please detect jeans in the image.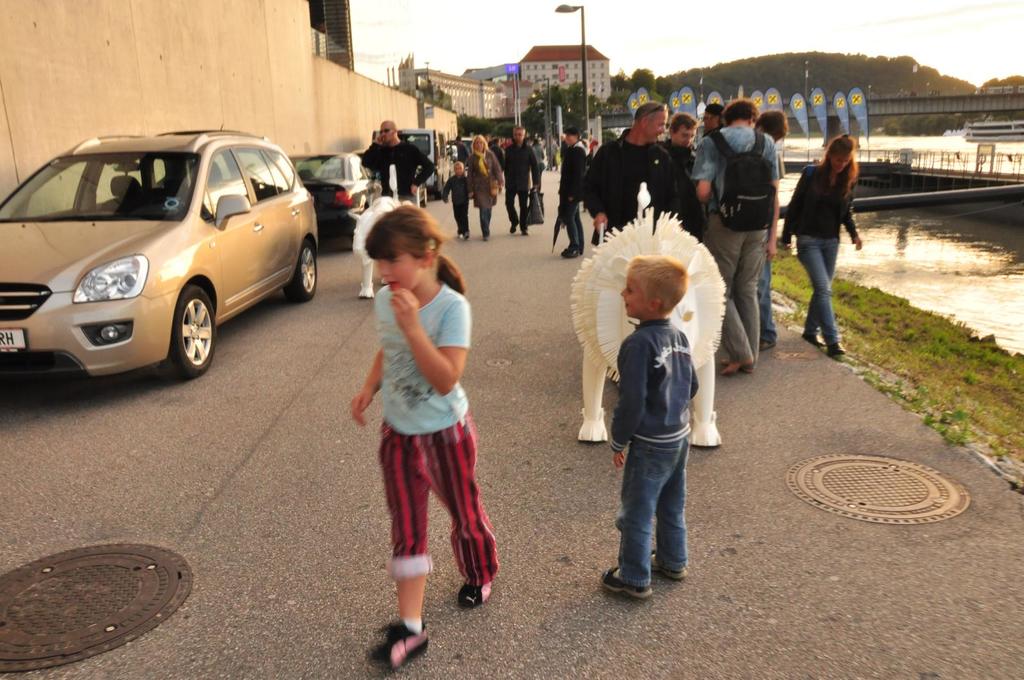
box=[479, 208, 492, 235].
